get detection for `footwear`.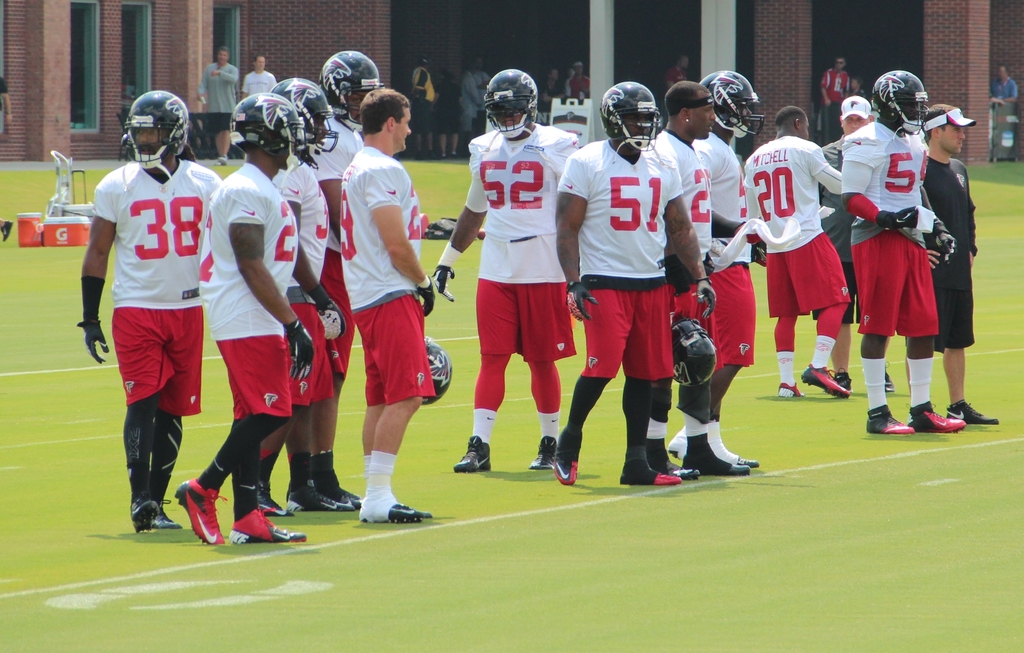
Detection: x1=708, y1=426, x2=744, y2=467.
